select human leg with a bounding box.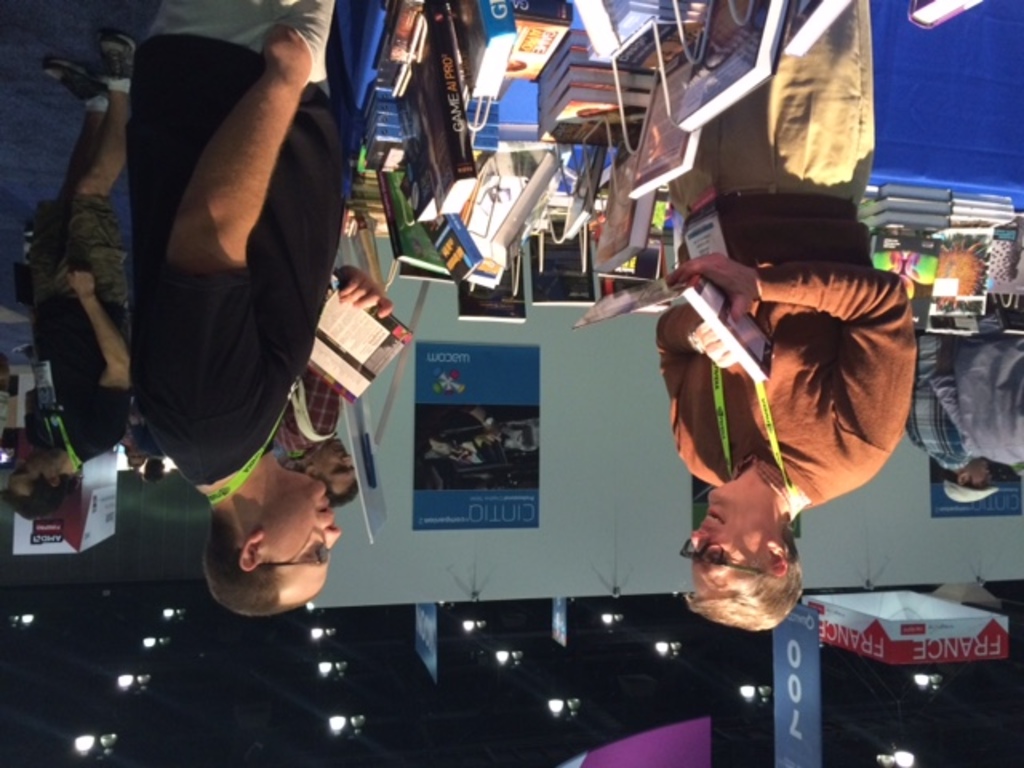
pyautogui.locateOnScreen(29, 56, 109, 285).
